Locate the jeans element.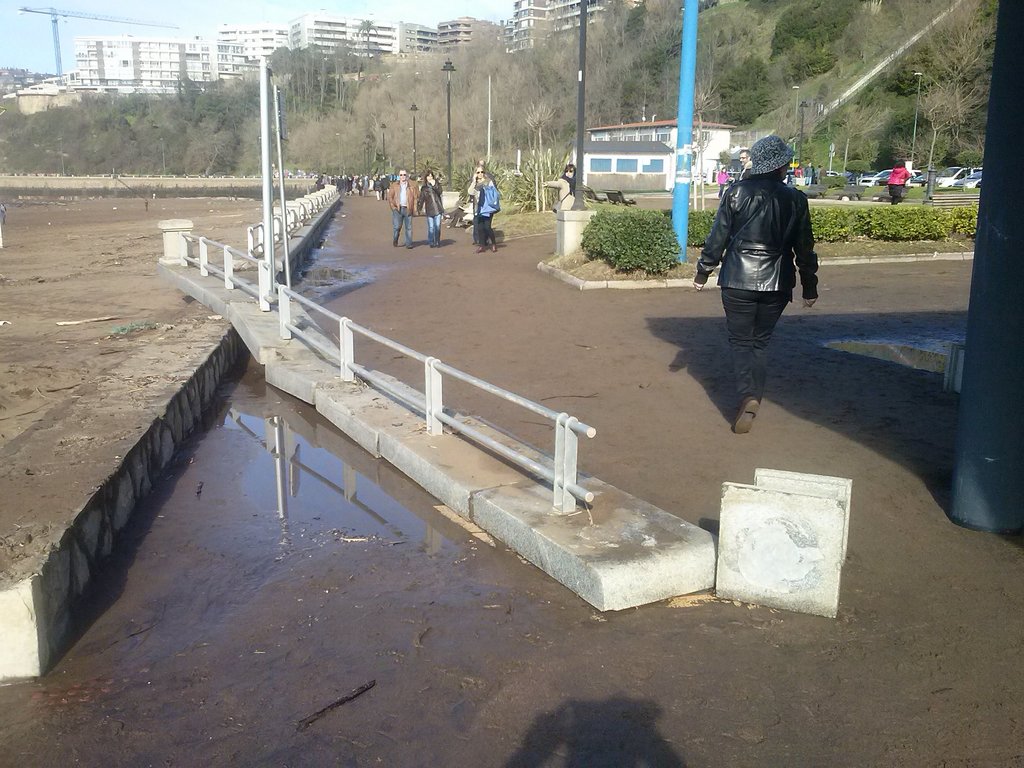
Element bbox: box=[382, 190, 387, 202].
